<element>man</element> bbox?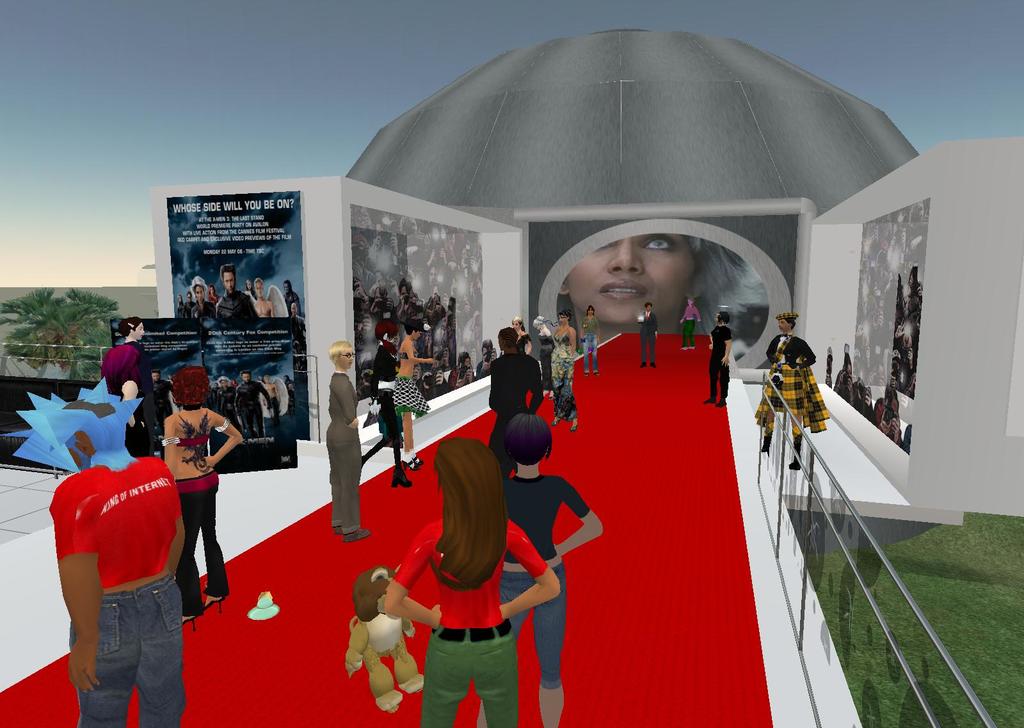
{"x1": 472, "y1": 339, "x2": 496, "y2": 380}
